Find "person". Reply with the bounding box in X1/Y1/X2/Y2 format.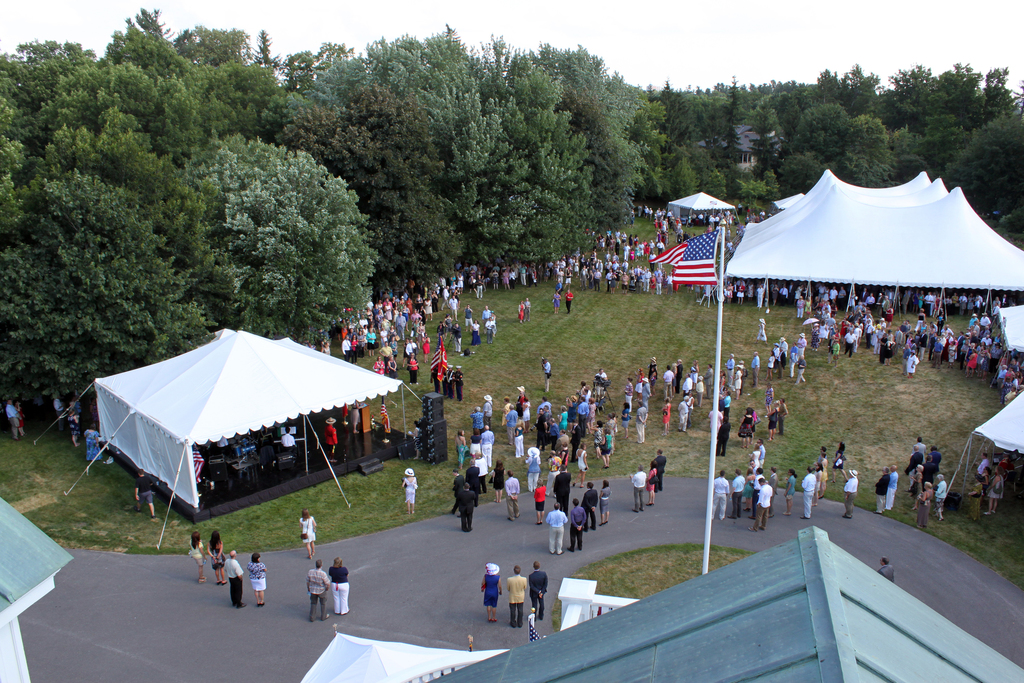
471/318/479/346.
